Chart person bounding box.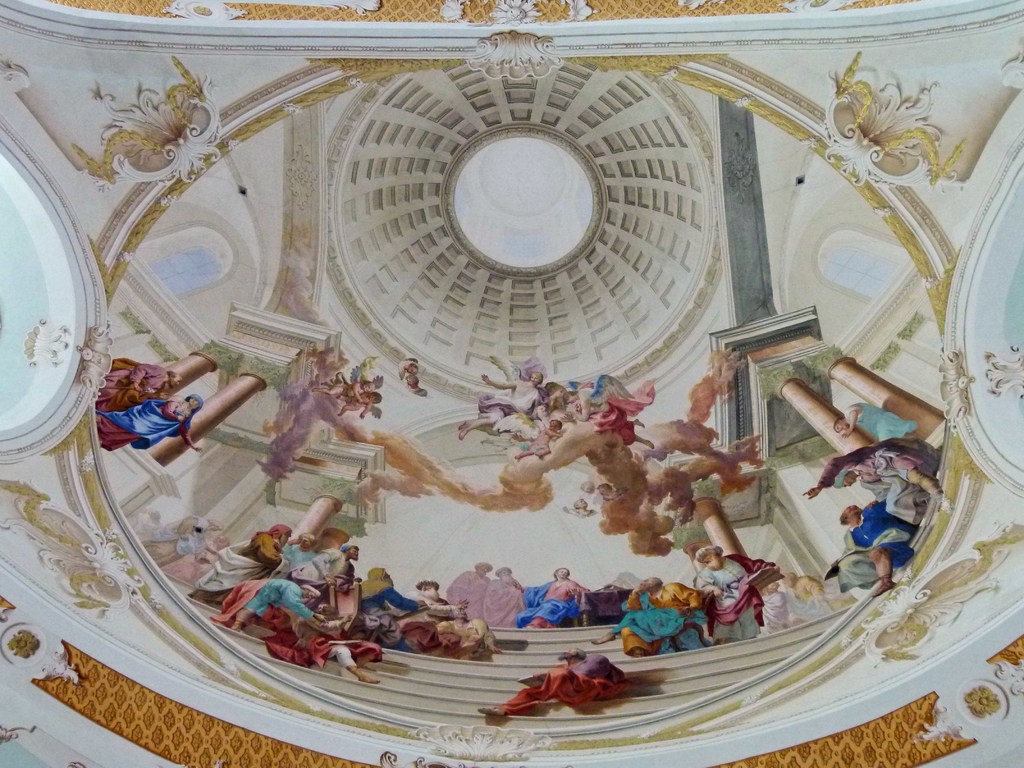
Charted: (503, 561, 597, 630).
